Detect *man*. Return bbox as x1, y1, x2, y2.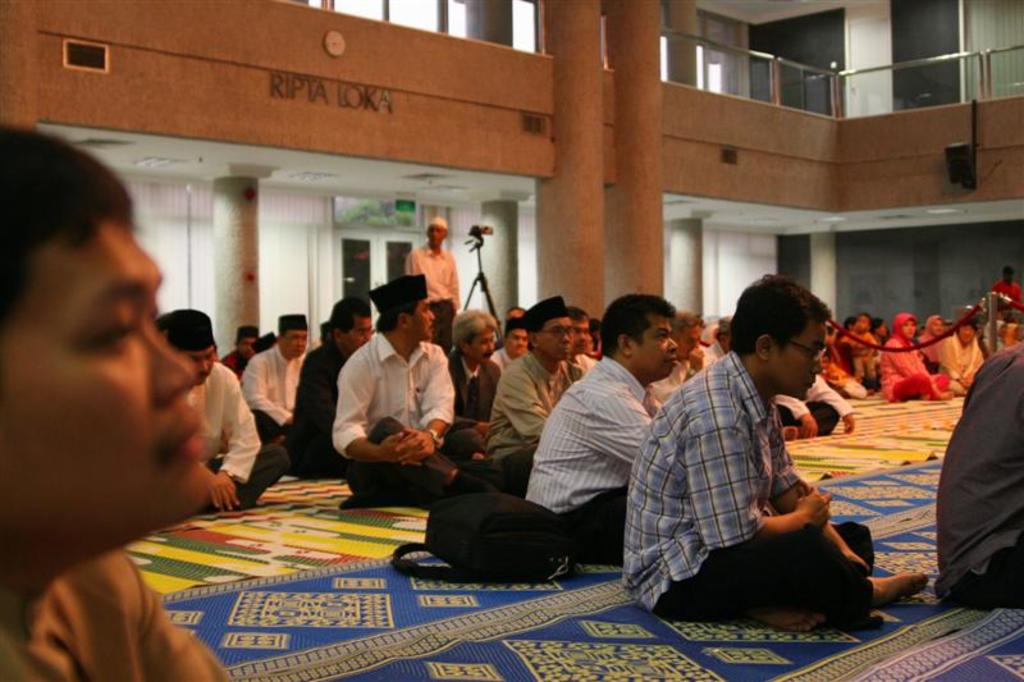
289, 293, 378, 476.
